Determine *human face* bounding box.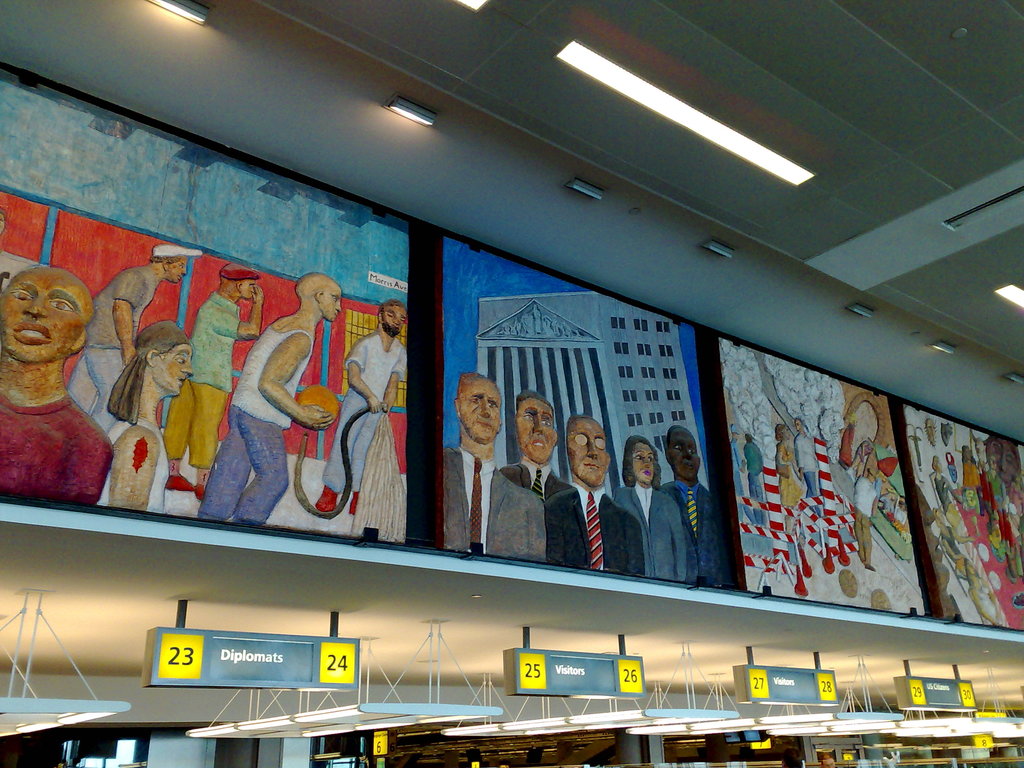
Determined: l=160, t=347, r=195, b=397.
